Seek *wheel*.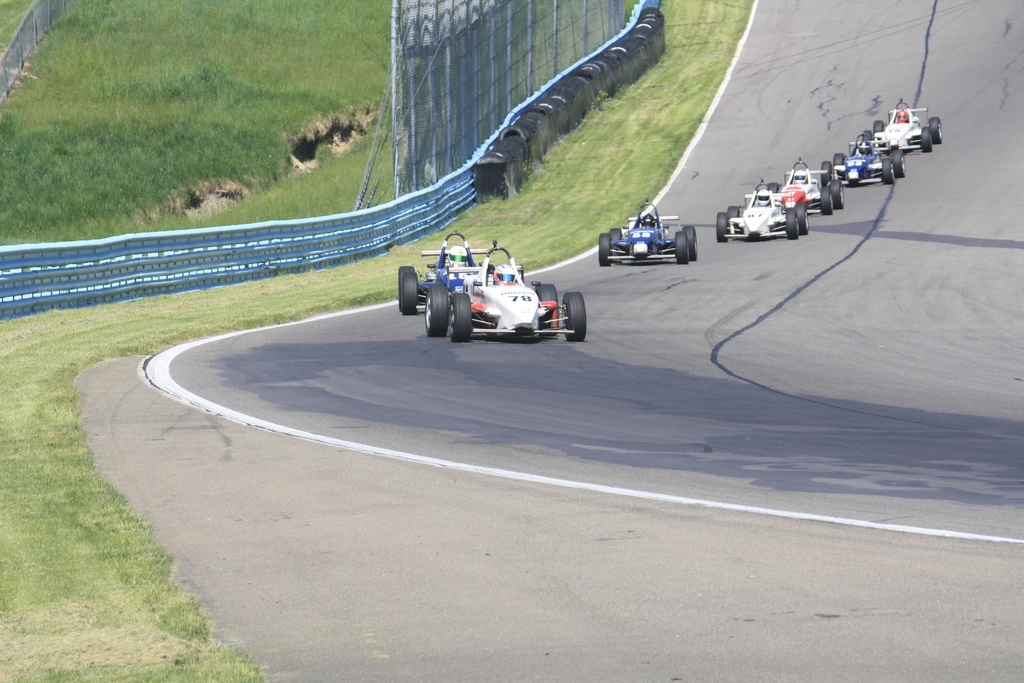
BBox(920, 124, 932, 152).
